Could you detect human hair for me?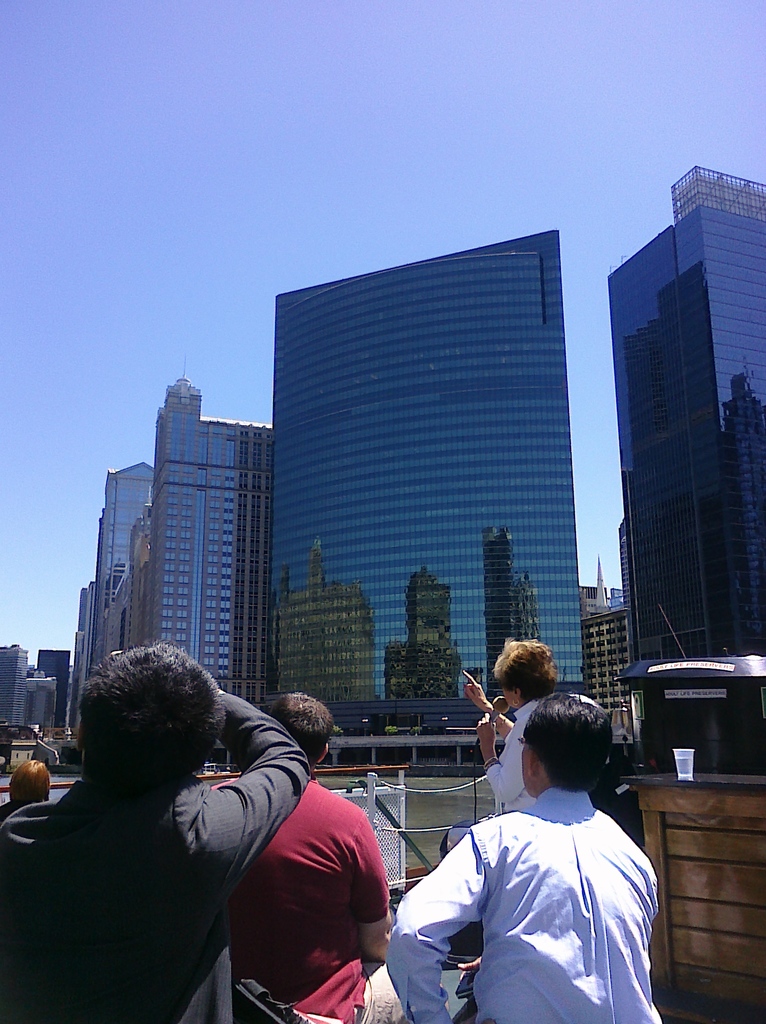
Detection result: (523,691,614,797).
